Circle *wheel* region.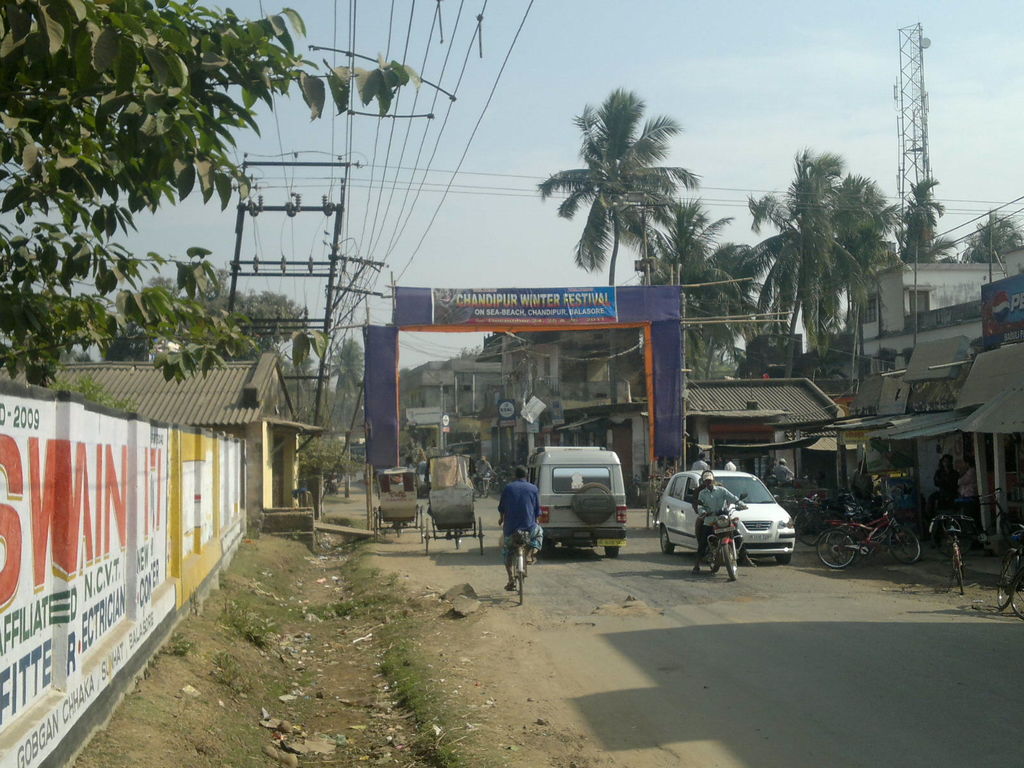
Region: {"x1": 1020, "y1": 566, "x2": 1023, "y2": 617}.
